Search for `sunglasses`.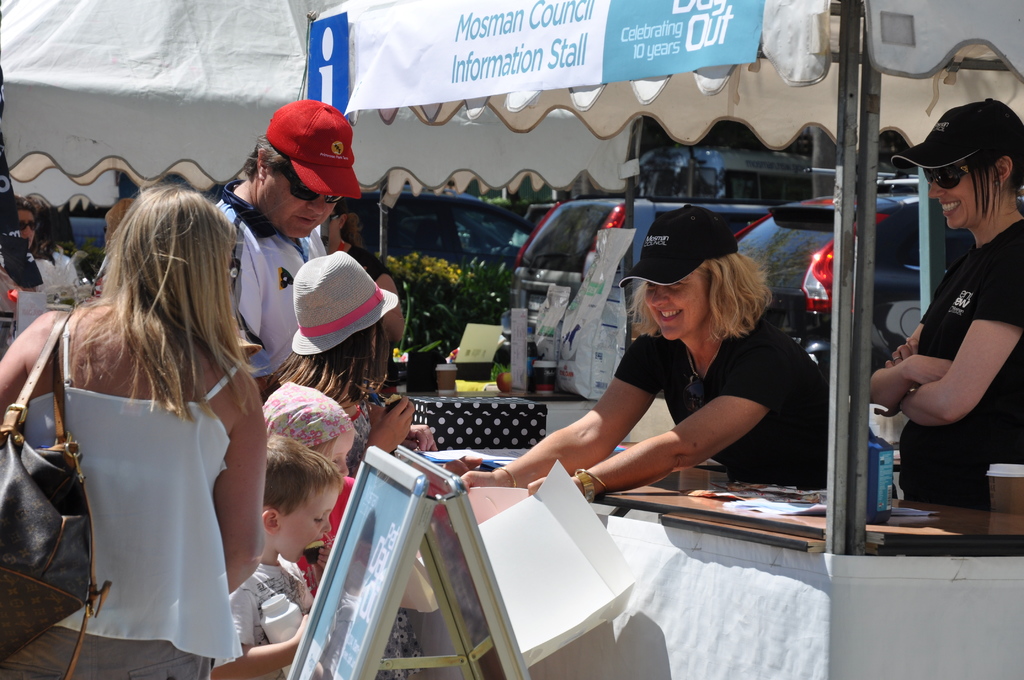
Found at (x1=925, y1=163, x2=971, y2=187).
